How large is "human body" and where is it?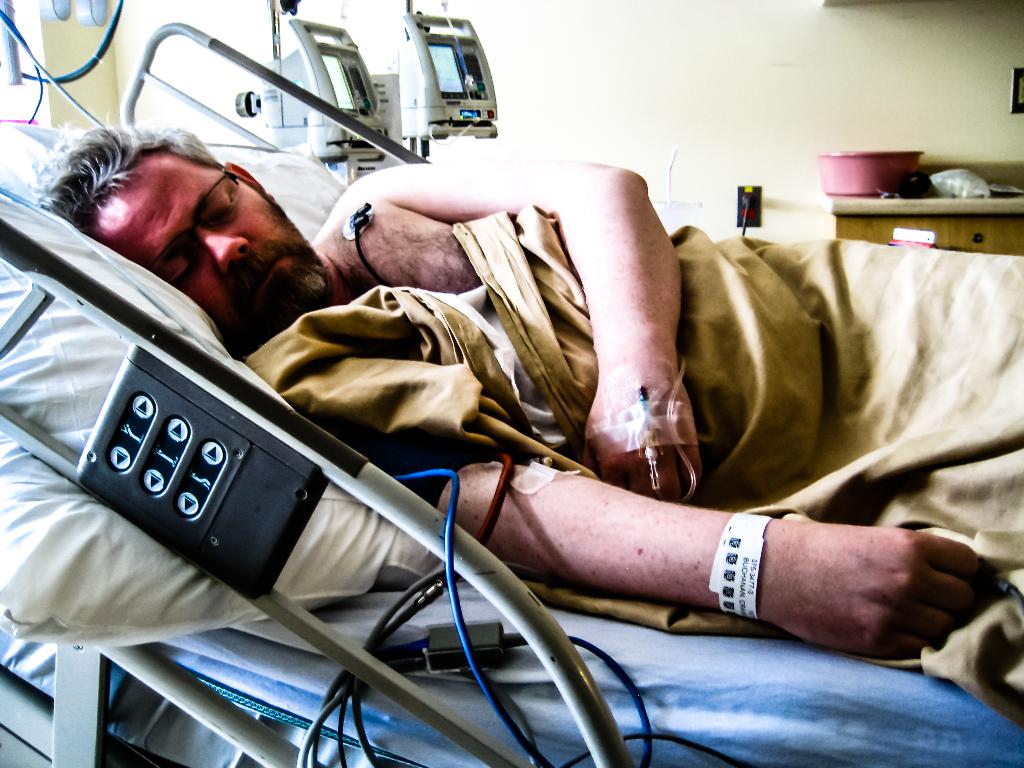
Bounding box: (40, 117, 979, 651).
